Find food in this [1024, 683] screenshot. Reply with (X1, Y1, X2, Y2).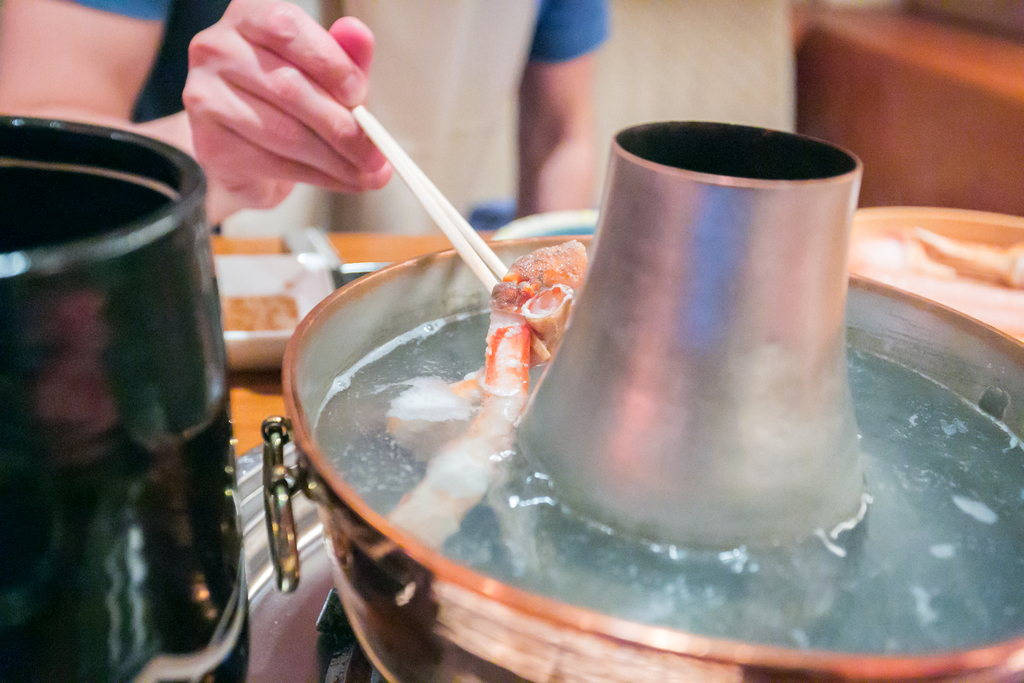
(847, 220, 1023, 345).
